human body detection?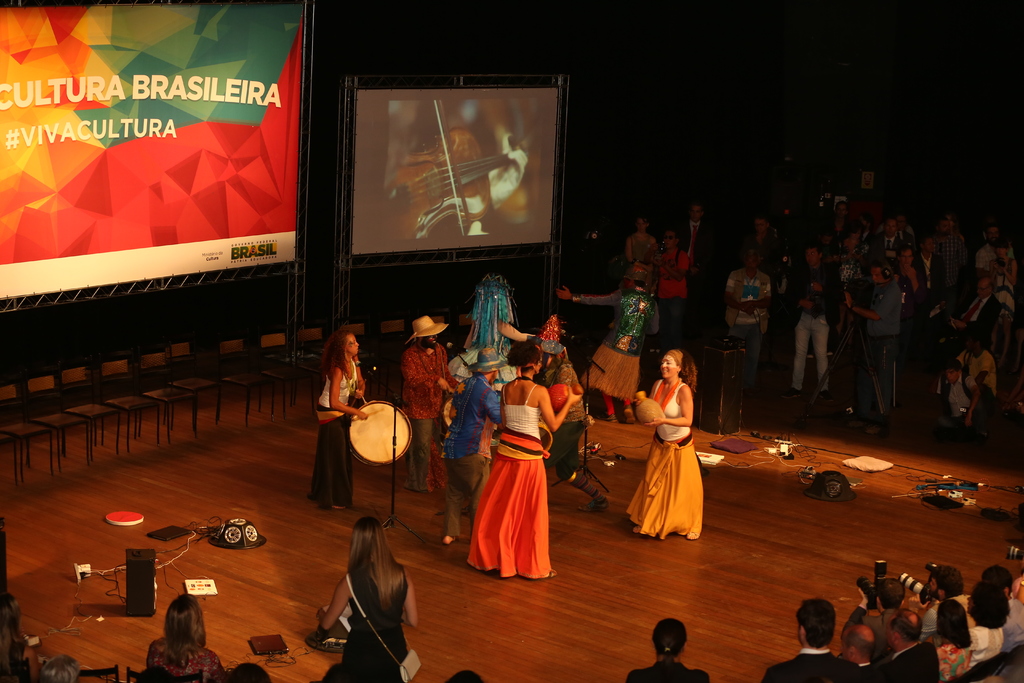
641,244,688,349
